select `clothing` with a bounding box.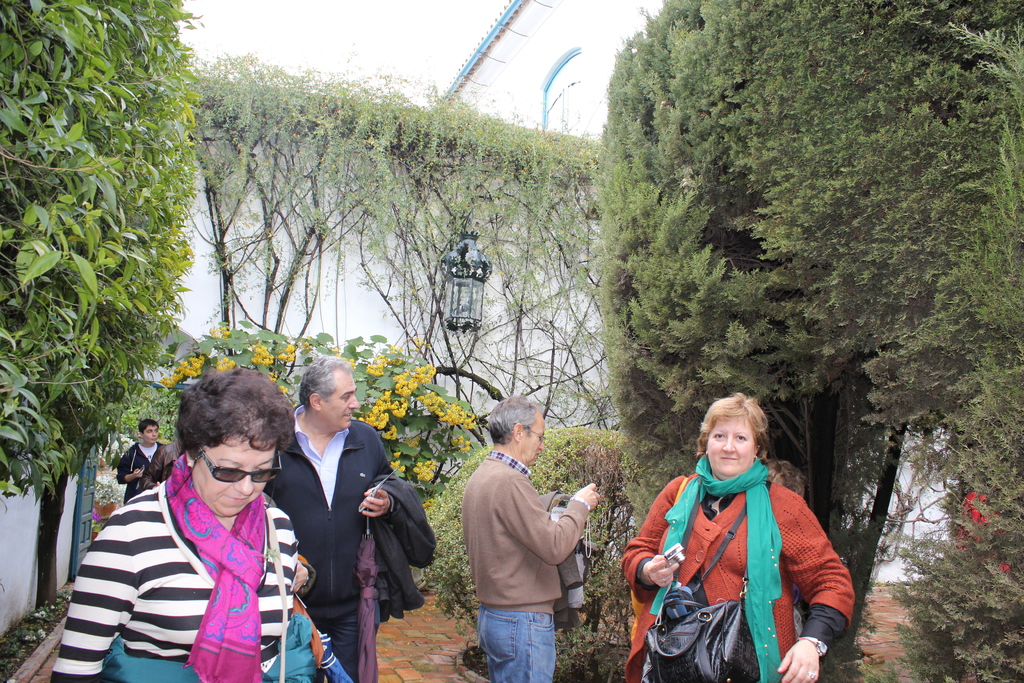
<region>650, 459, 783, 682</region>.
